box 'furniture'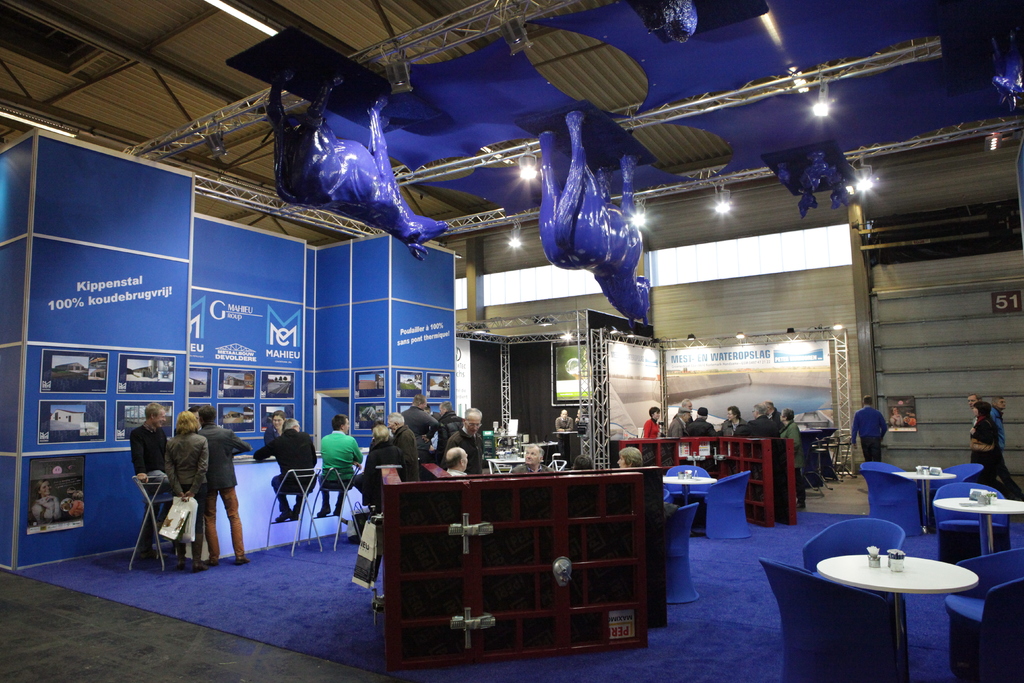
<bbox>703, 461, 758, 538</bbox>
